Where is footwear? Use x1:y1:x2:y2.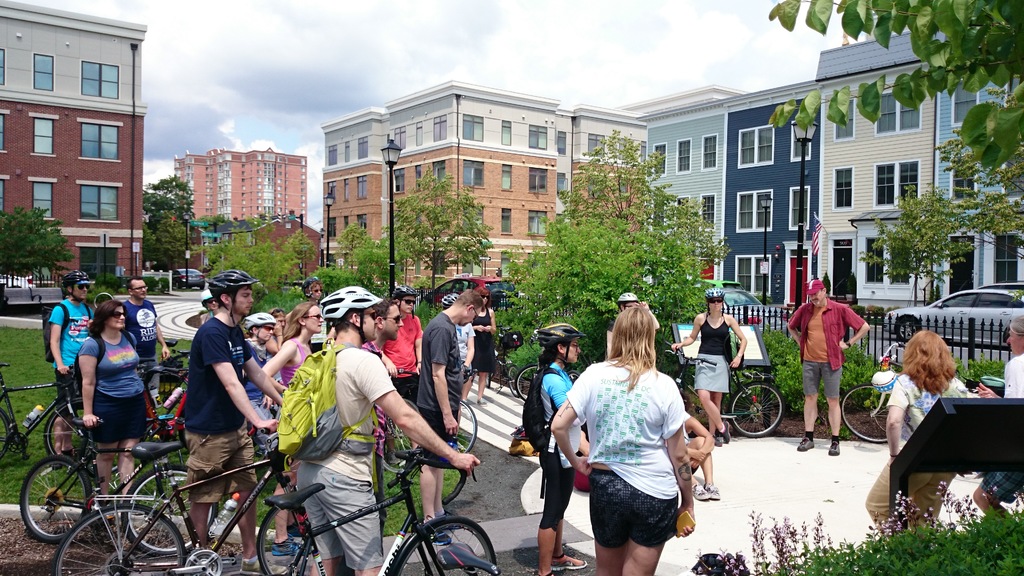
717:419:731:445.
